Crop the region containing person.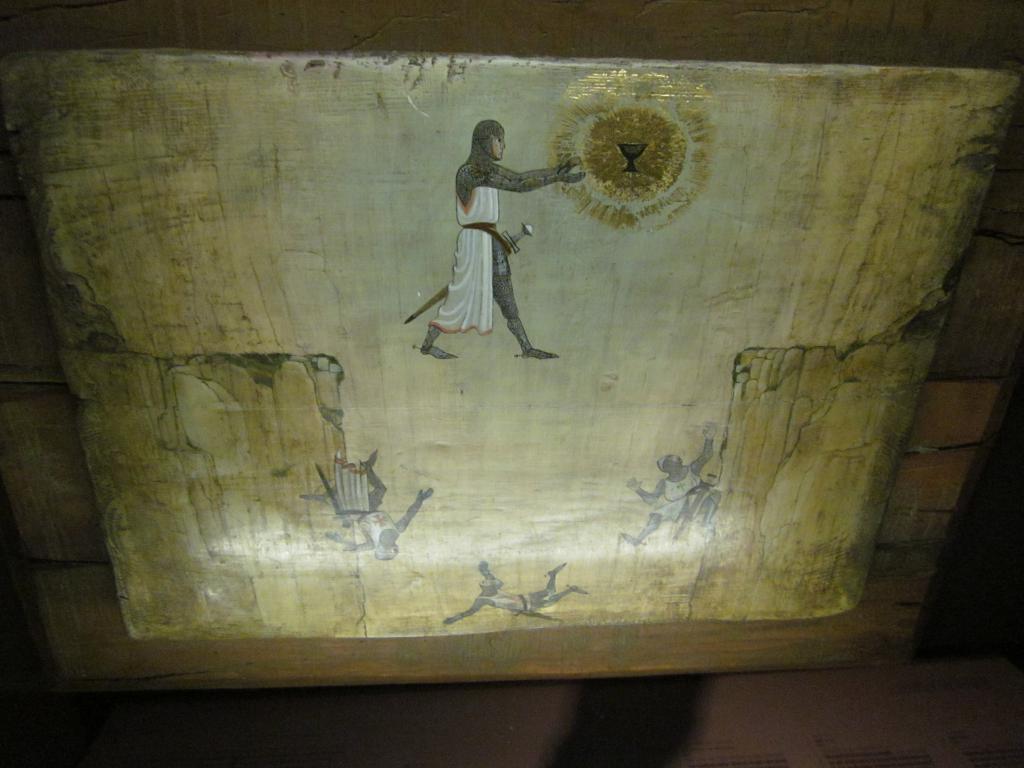
Crop region: left=420, top=124, right=573, bottom=363.
